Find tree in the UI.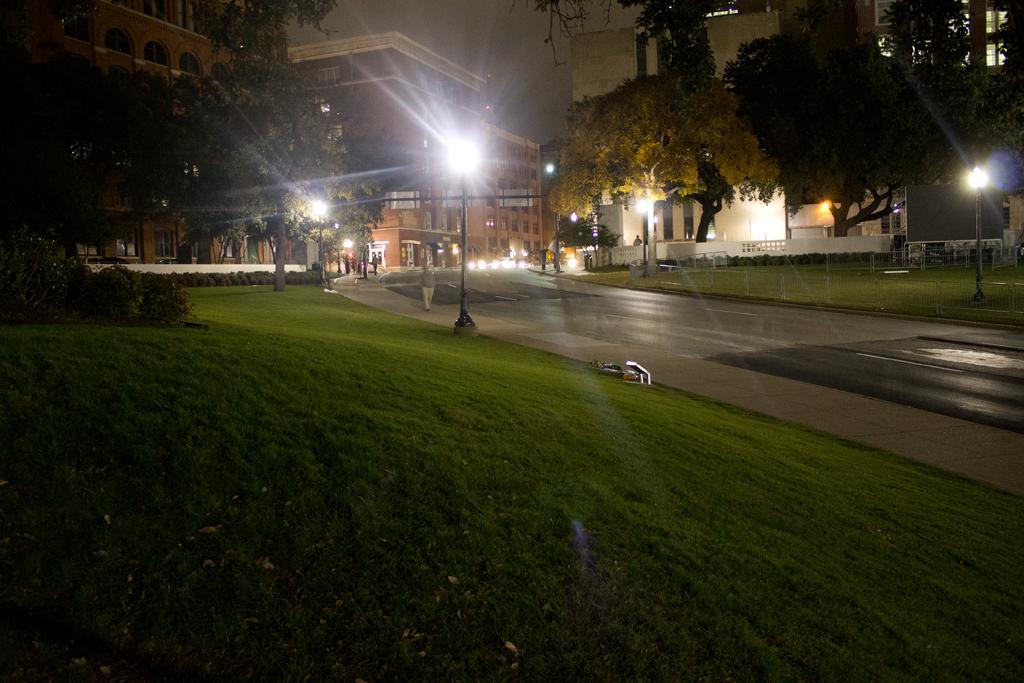
UI element at locate(728, 0, 1023, 239).
